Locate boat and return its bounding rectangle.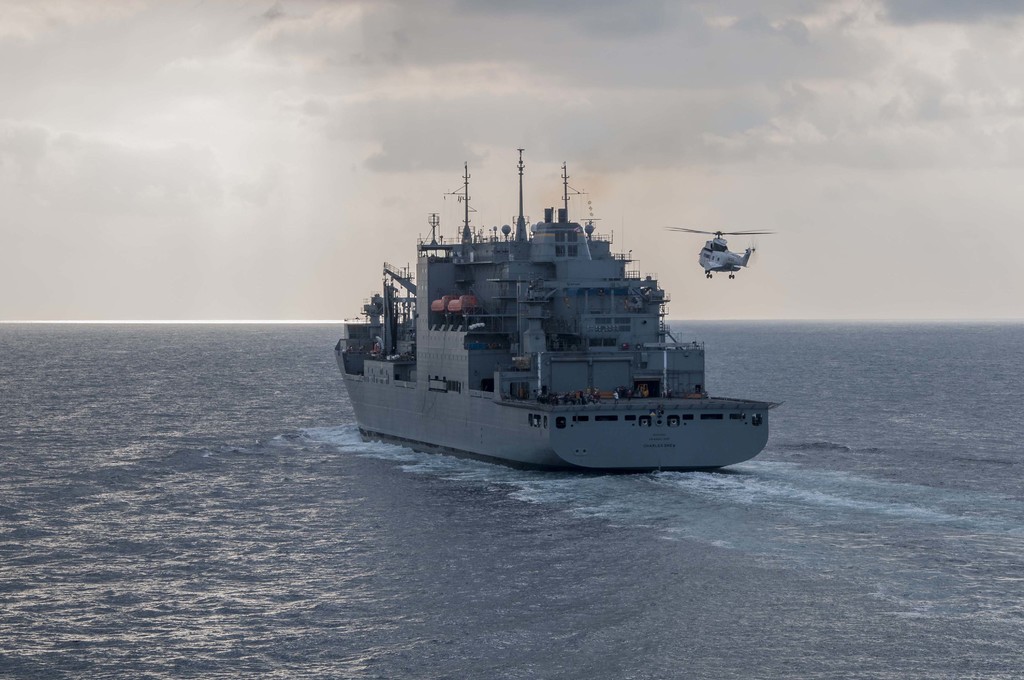
locate(343, 149, 823, 470).
